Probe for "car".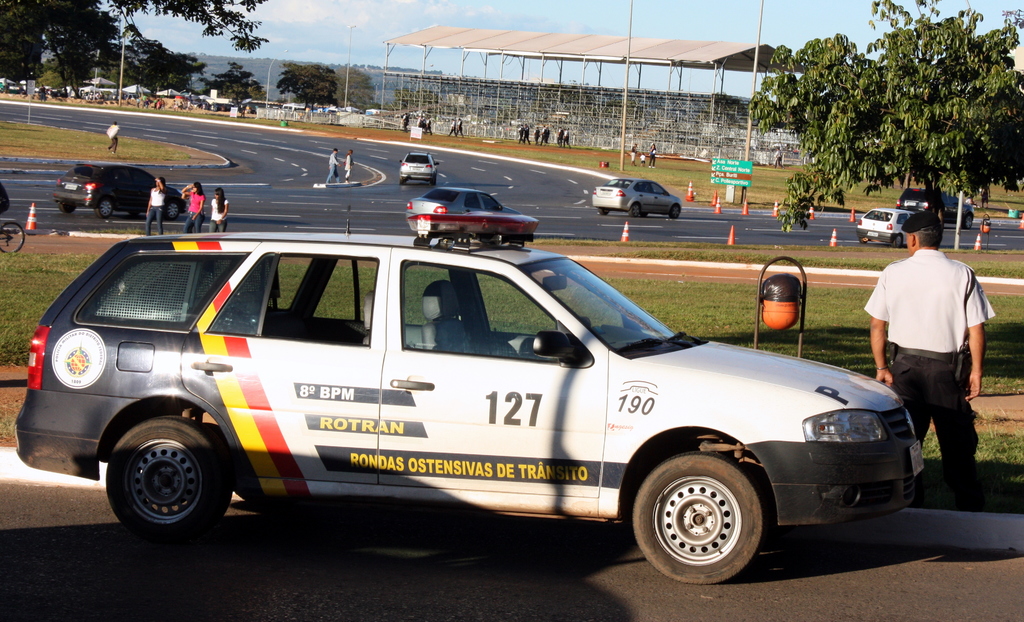
Probe result: (0,181,11,213).
